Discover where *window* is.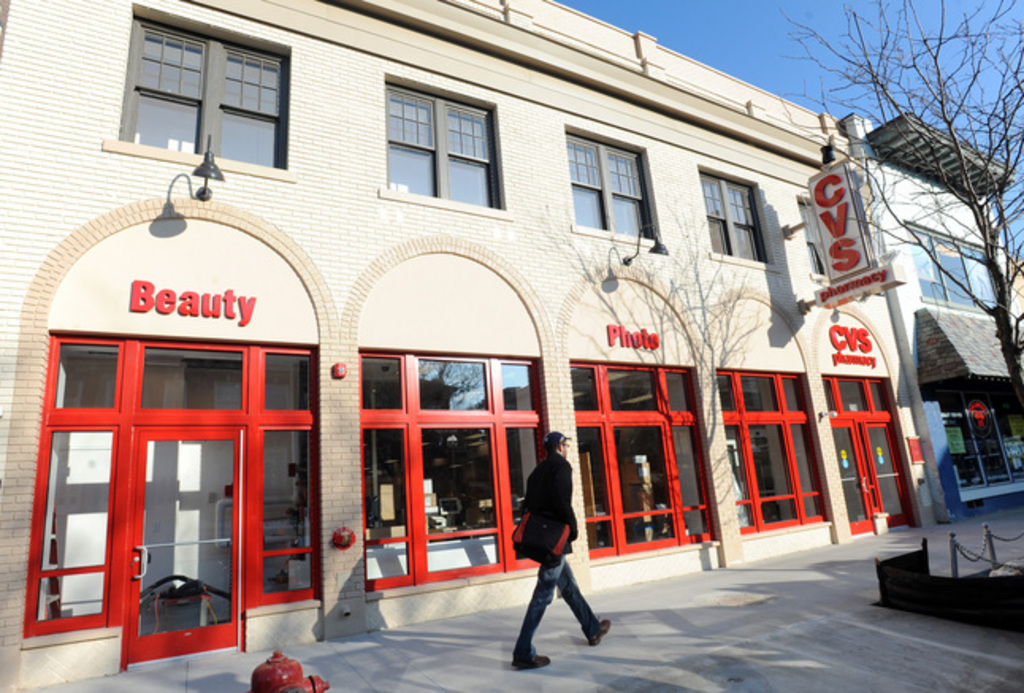
Discovered at (366, 423, 411, 592).
